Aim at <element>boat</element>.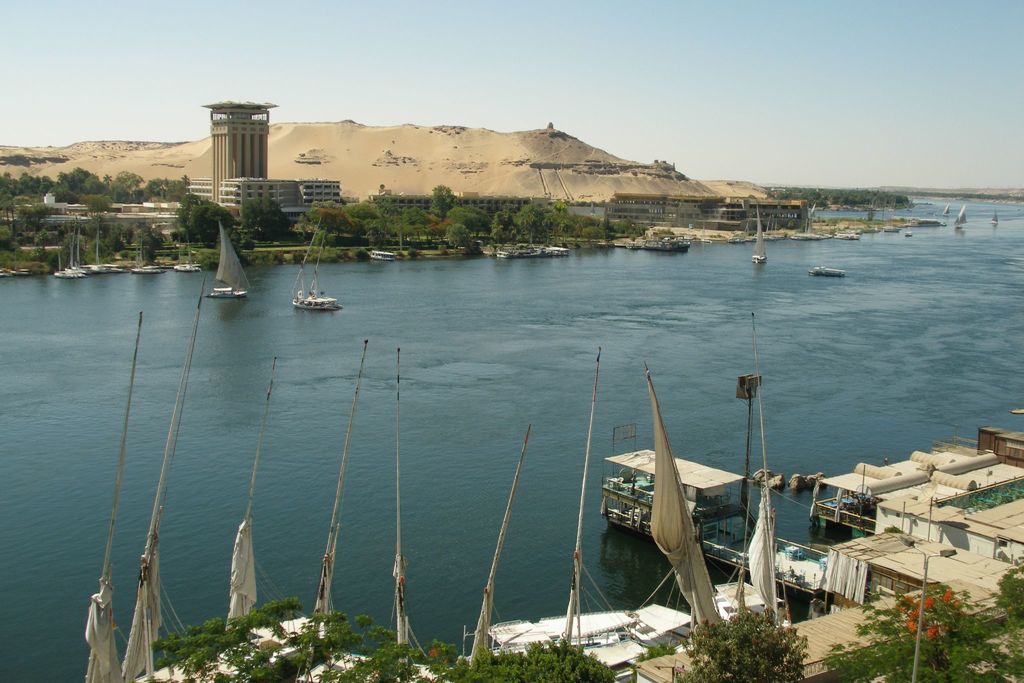
Aimed at [550, 350, 676, 676].
